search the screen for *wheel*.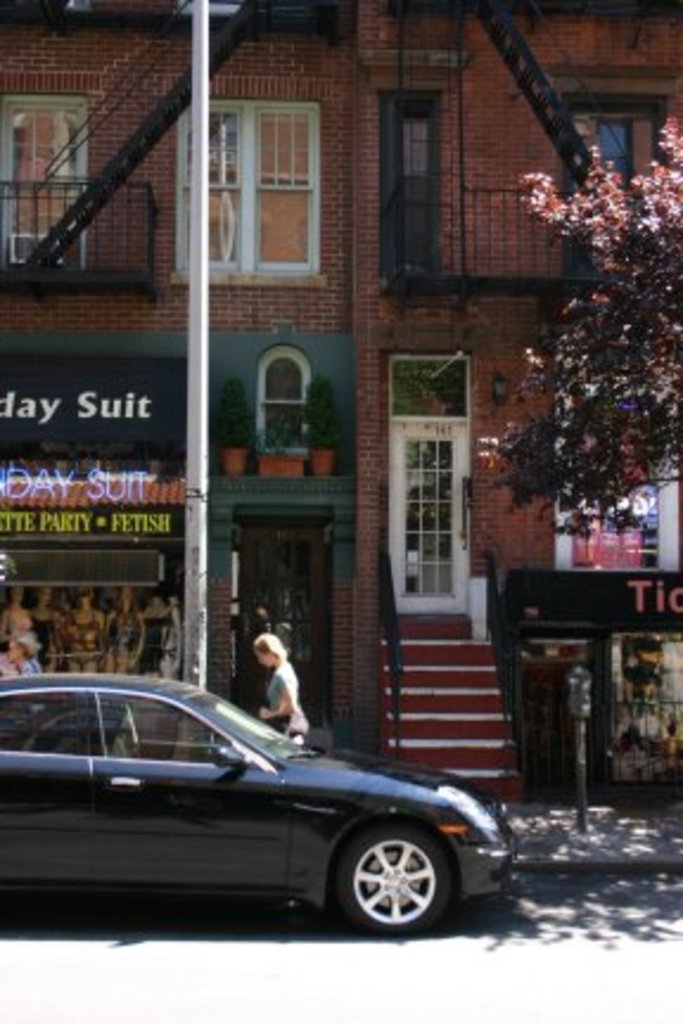
Found at 334 823 465 934.
